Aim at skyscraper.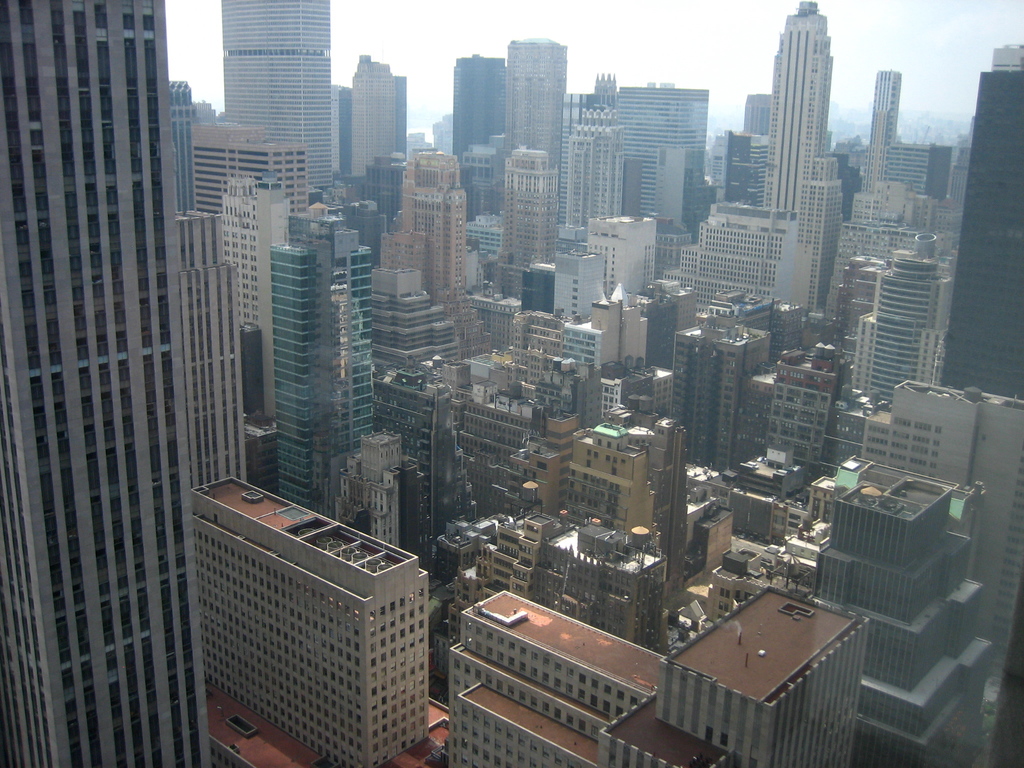
Aimed at (x1=452, y1=52, x2=510, y2=157).
